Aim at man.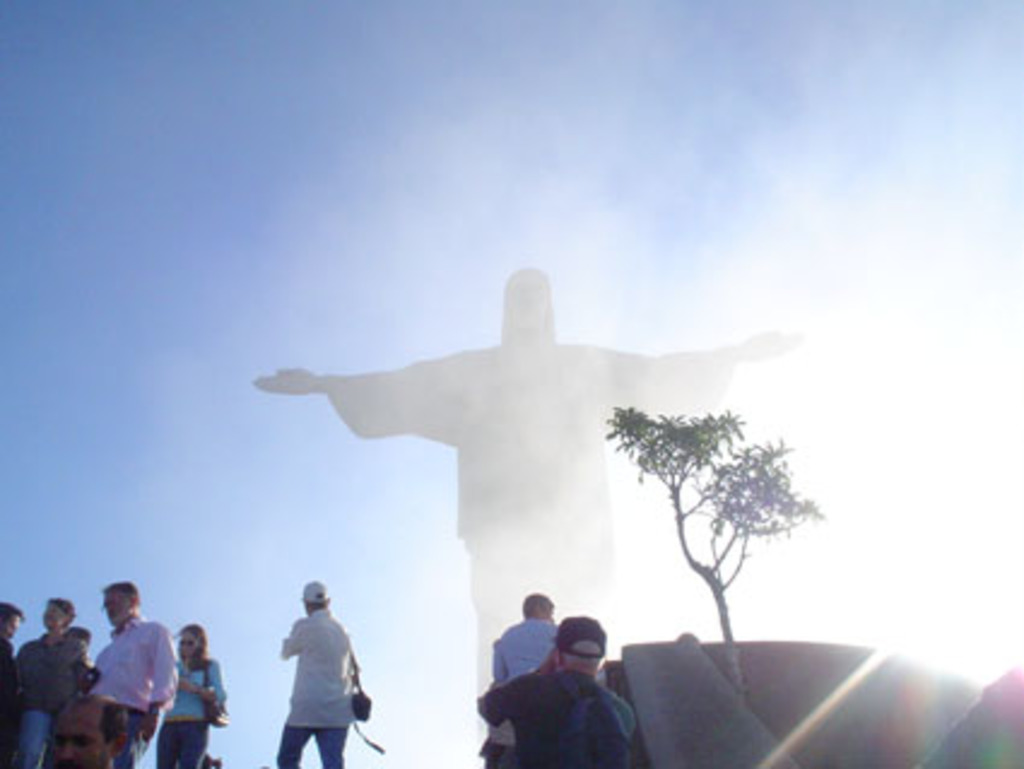
Aimed at box=[12, 591, 94, 767].
